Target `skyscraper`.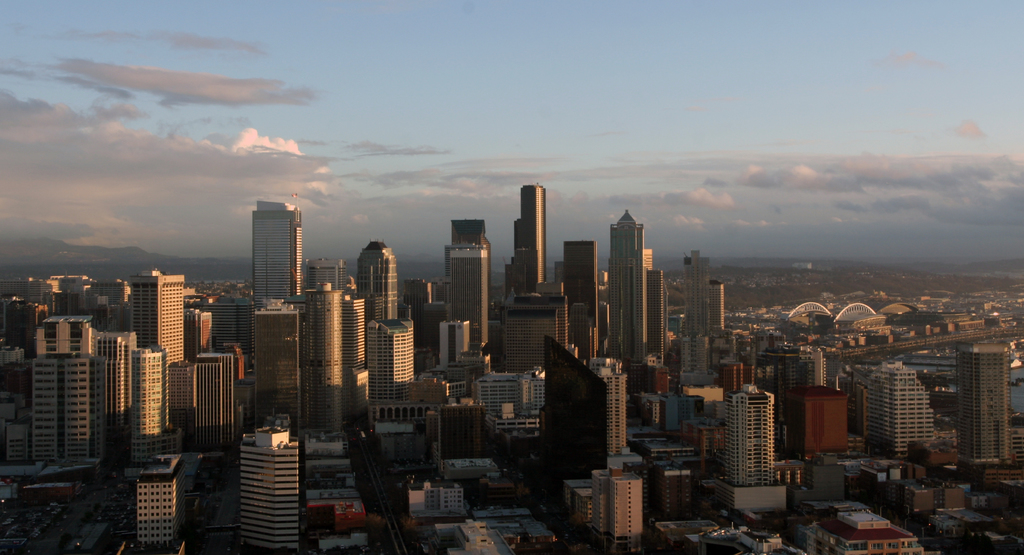
Target region: (355,237,401,331).
